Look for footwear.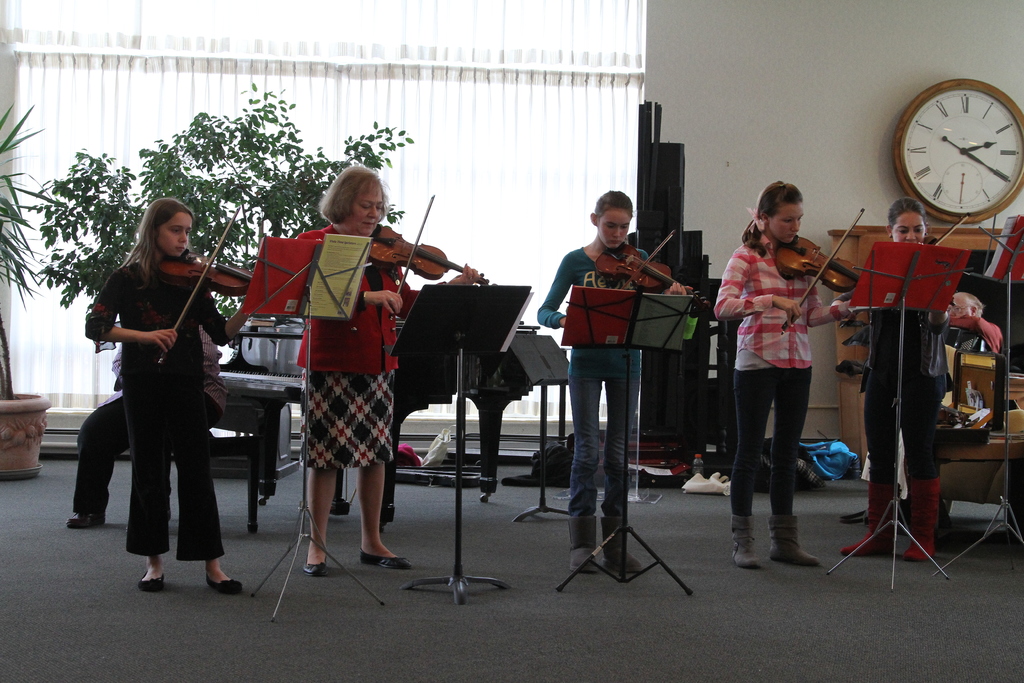
Found: bbox(206, 579, 245, 595).
